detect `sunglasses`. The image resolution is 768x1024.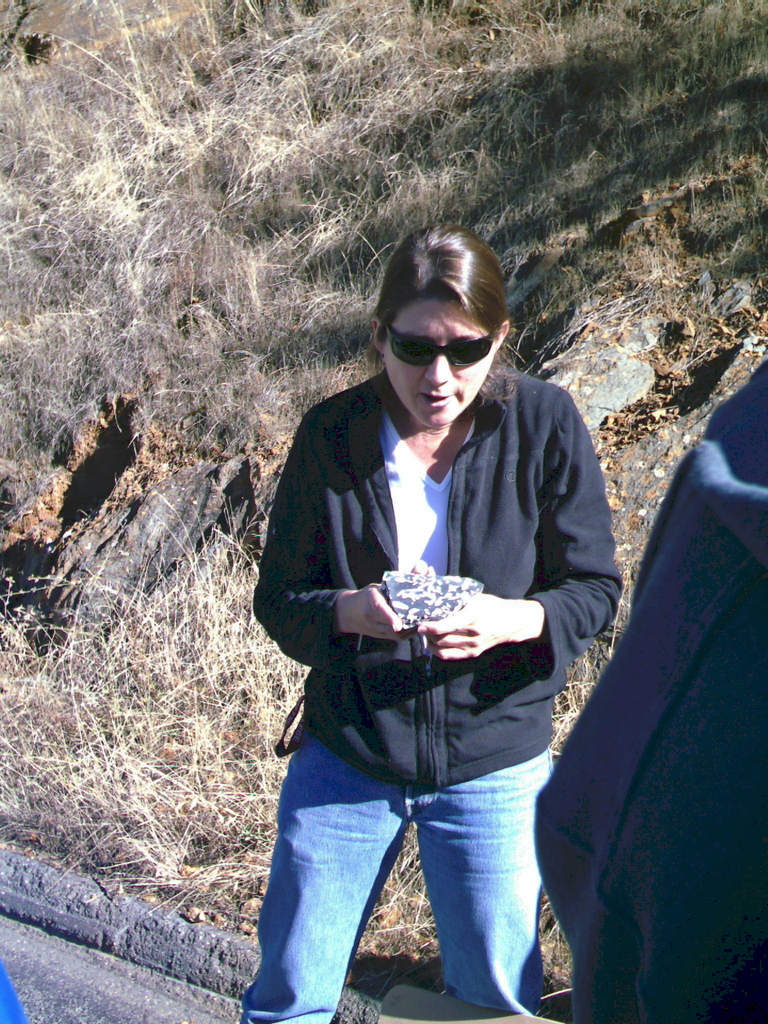
385/328/492/371.
